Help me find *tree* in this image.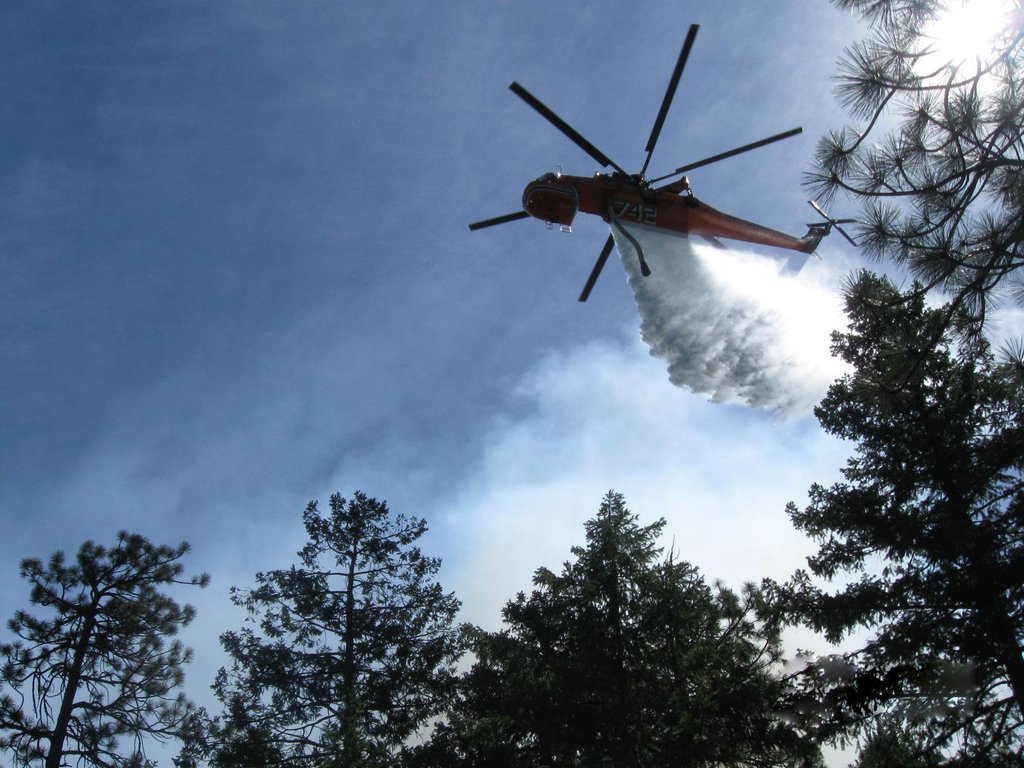
Found it: detection(456, 468, 828, 767).
